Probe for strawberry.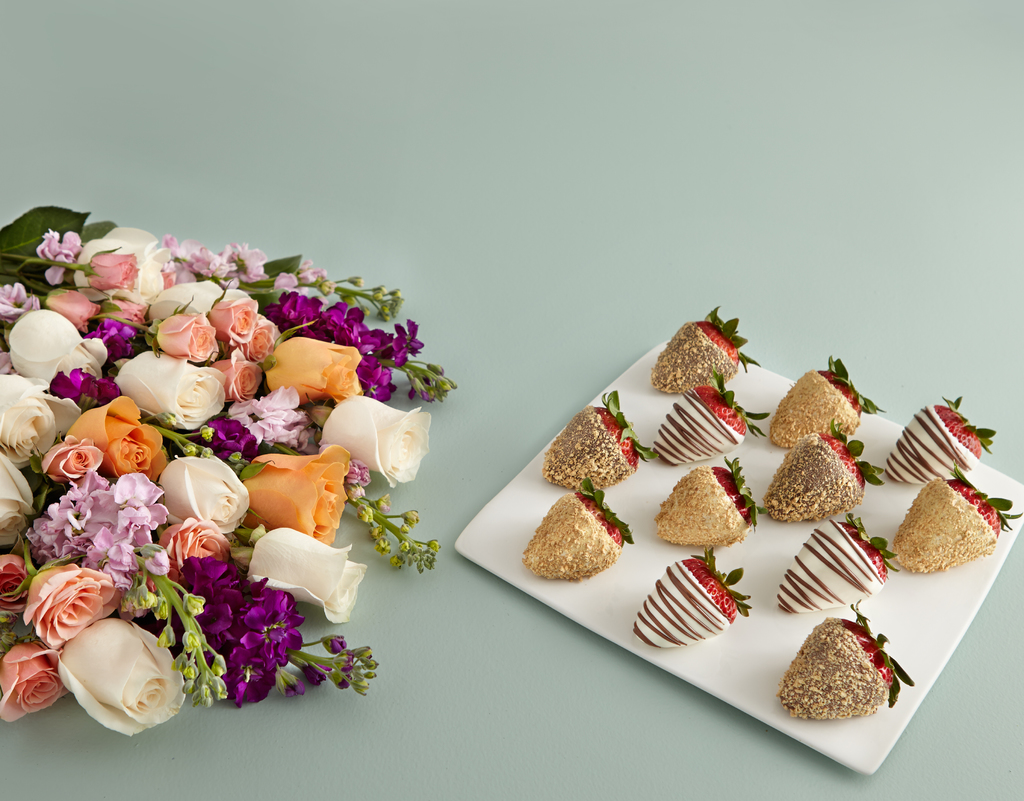
Probe result: select_region(883, 396, 995, 486).
